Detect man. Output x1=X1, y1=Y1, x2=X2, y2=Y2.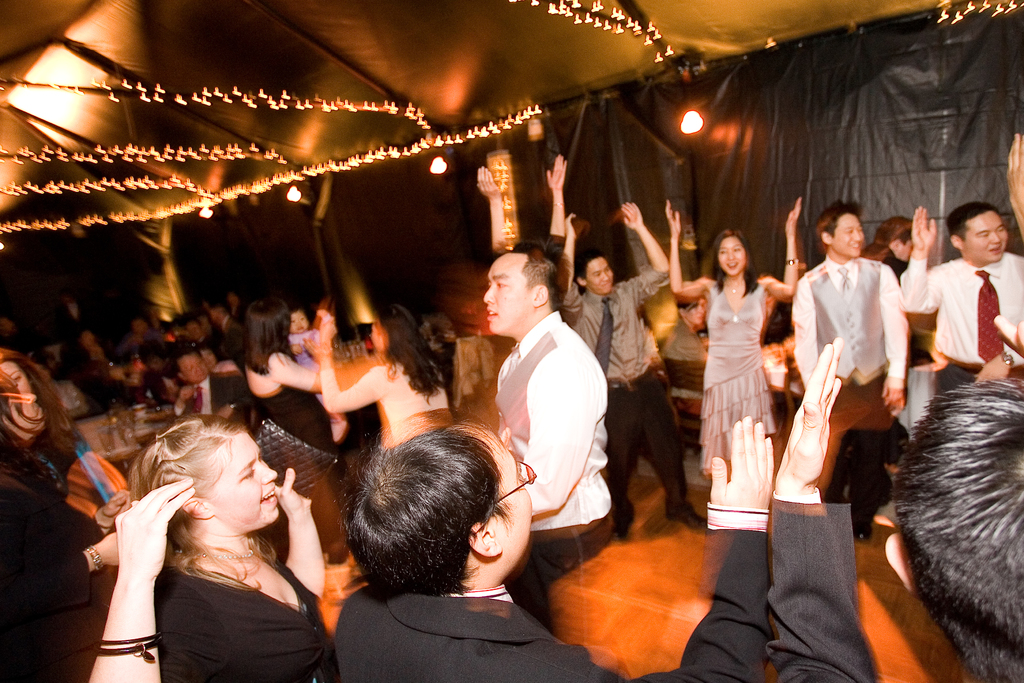
x1=323, y1=413, x2=770, y2=682.
